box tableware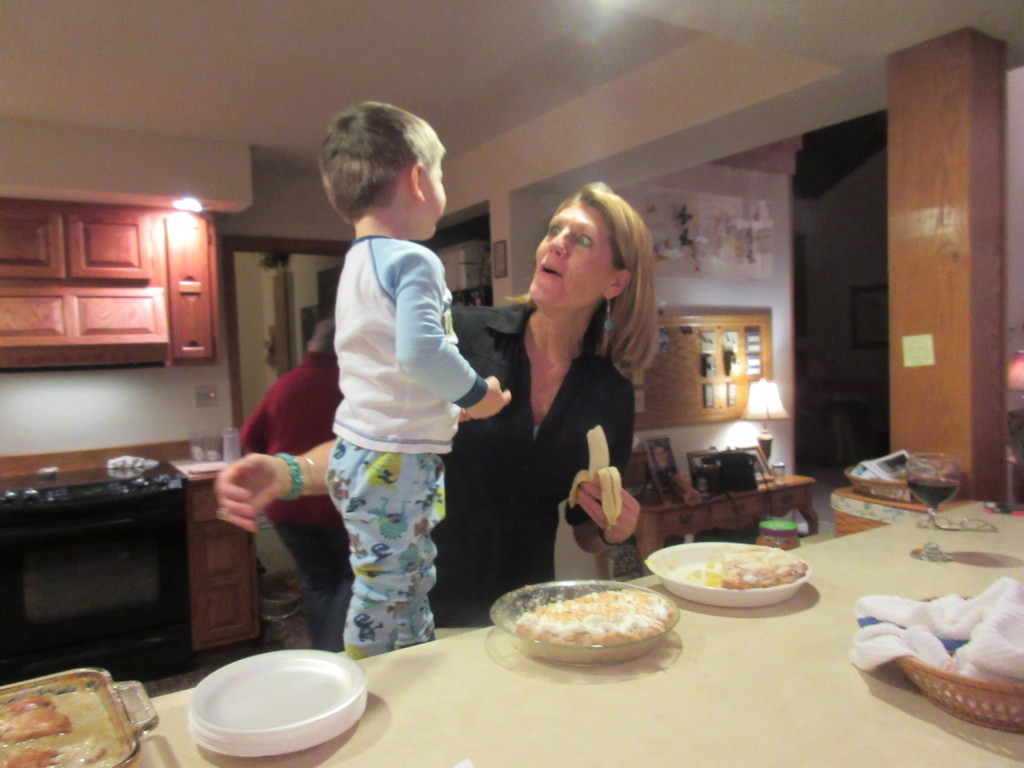
892:593:1023:735
